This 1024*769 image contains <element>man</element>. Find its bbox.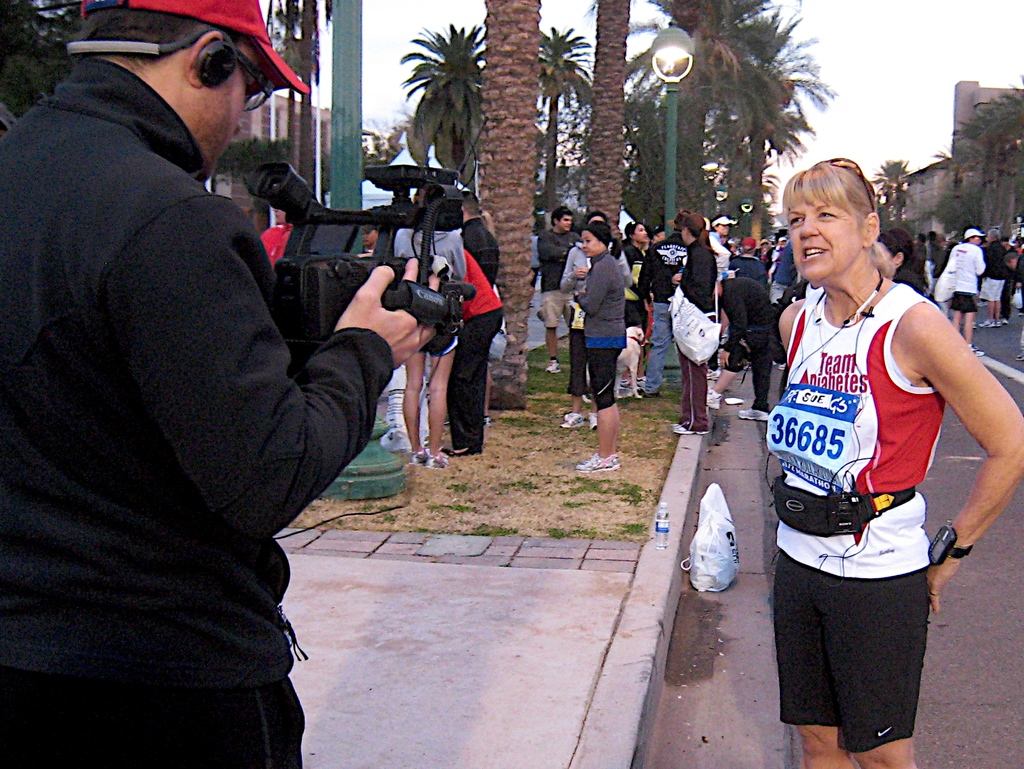
bbox(708, 213, 744, 249).
